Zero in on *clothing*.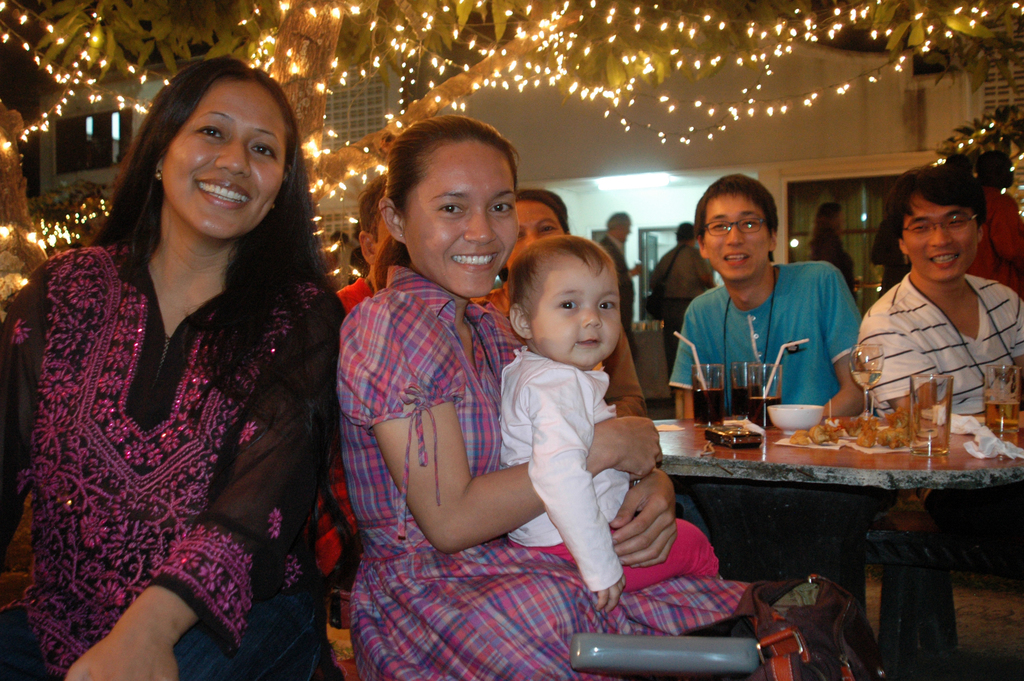
Zeroed in: (x1=868, y1=223, x2=908, y2=294).
